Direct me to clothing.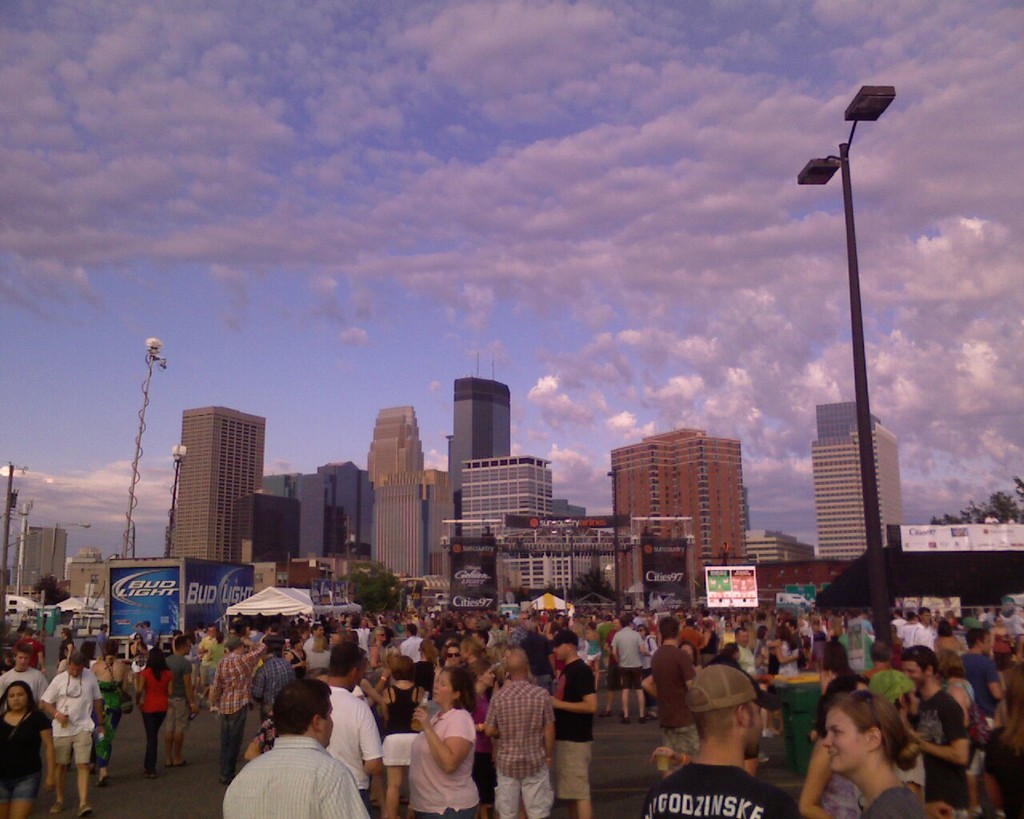
Direction: {"left": 863, "top": 788, "right": 918, "bottom": 818}.
